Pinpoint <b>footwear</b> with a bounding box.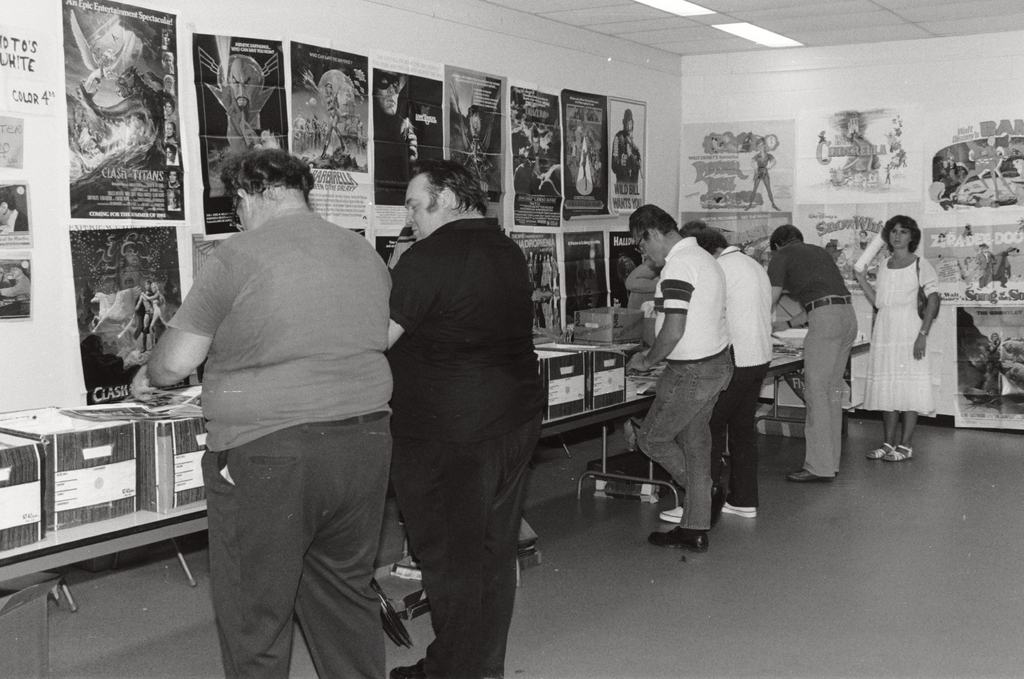
661 506 705 520.
